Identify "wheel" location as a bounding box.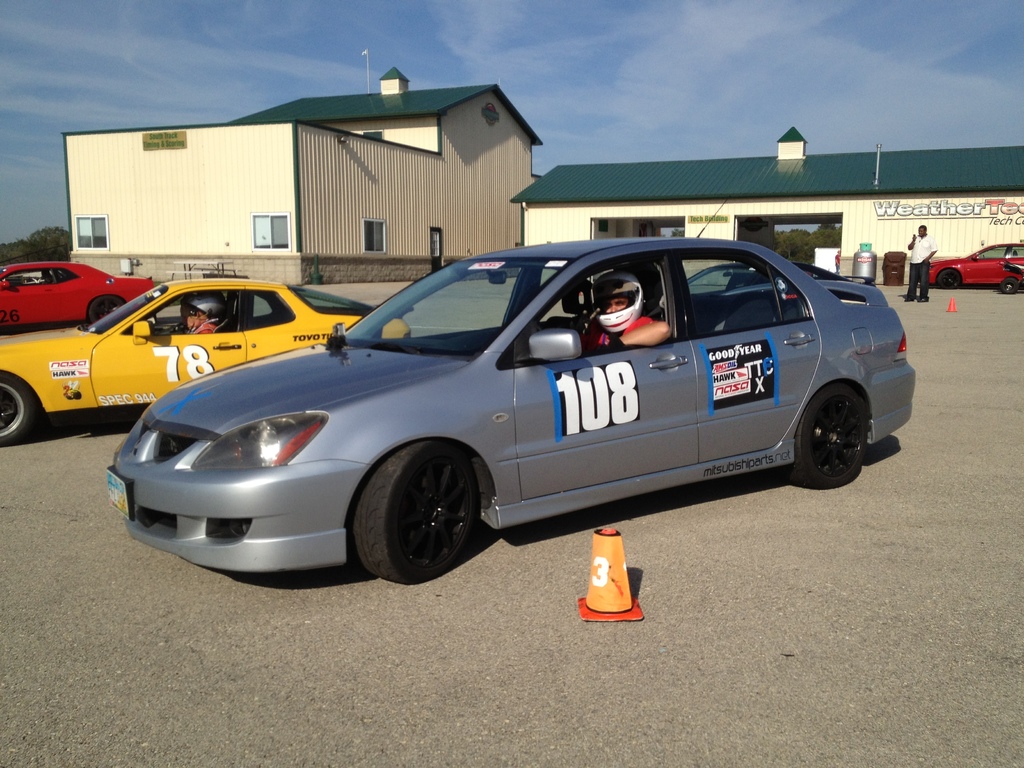
bbox(938, 272, 961, 289).
